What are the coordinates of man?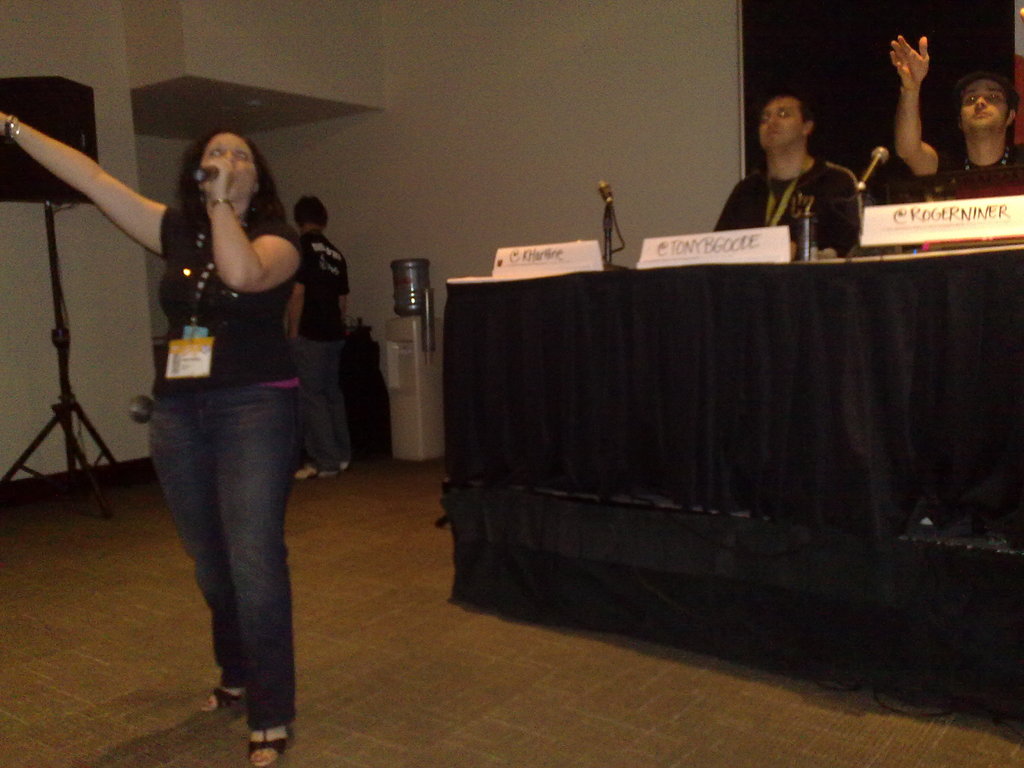
(left=884, top=29, right=1022, bottom=221).
